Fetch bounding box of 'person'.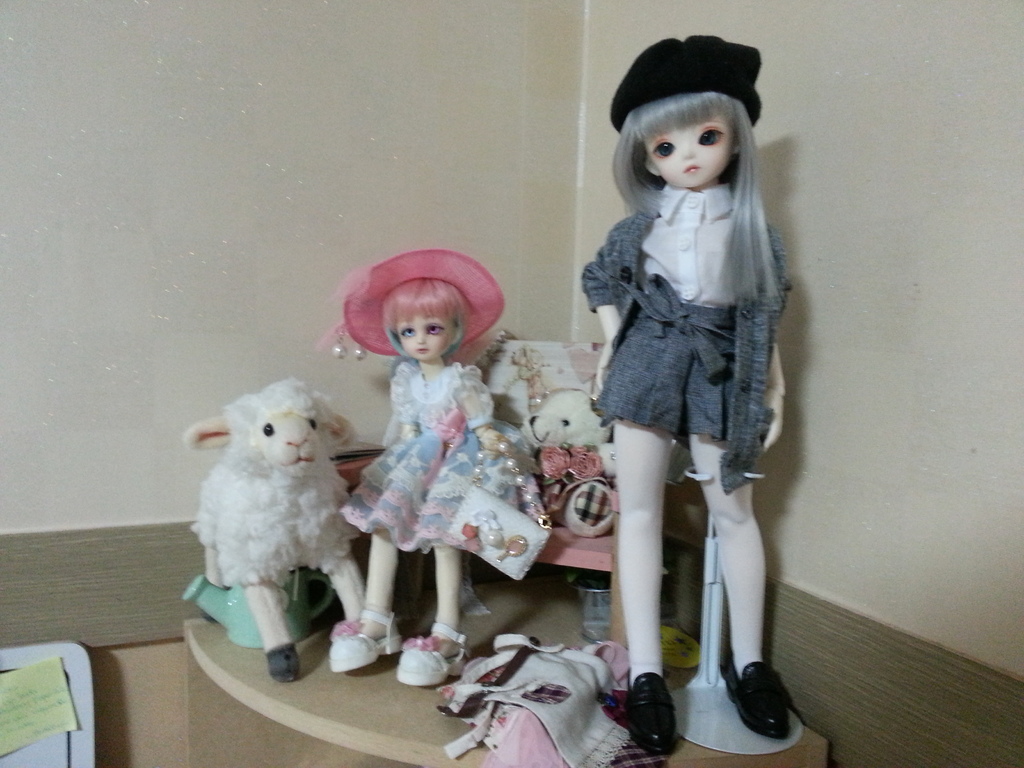
Bbox: select_region(329, 223, 553, 663).
